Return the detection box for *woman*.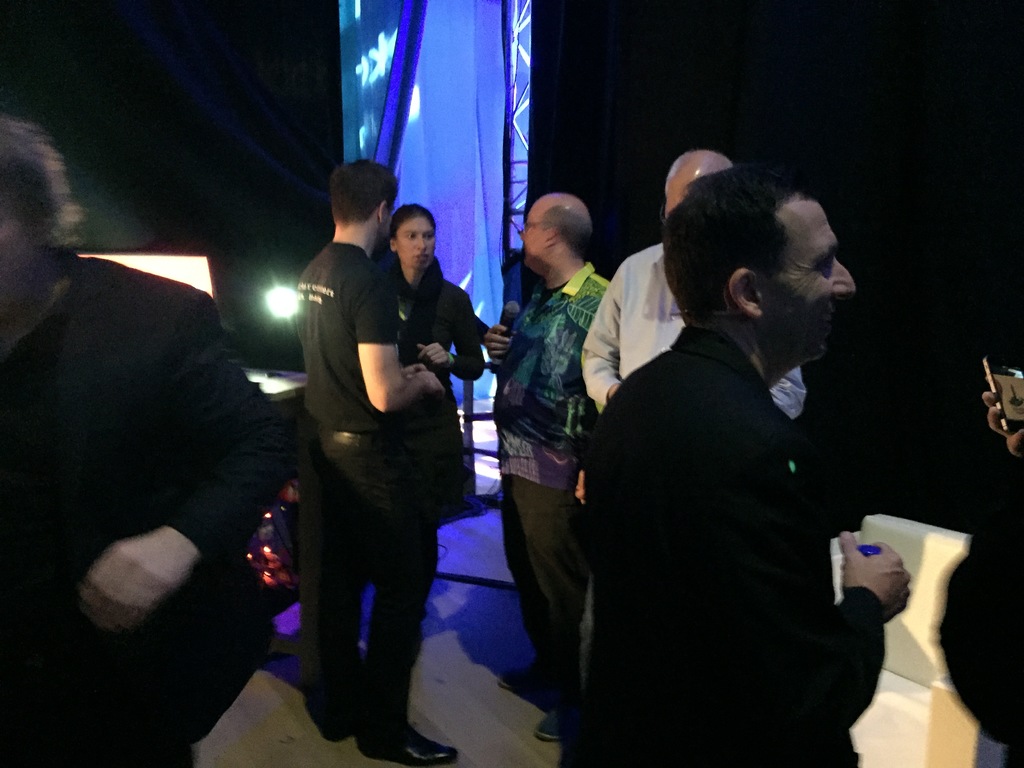
x1=378, y1=206, x2=481, y2=513.
